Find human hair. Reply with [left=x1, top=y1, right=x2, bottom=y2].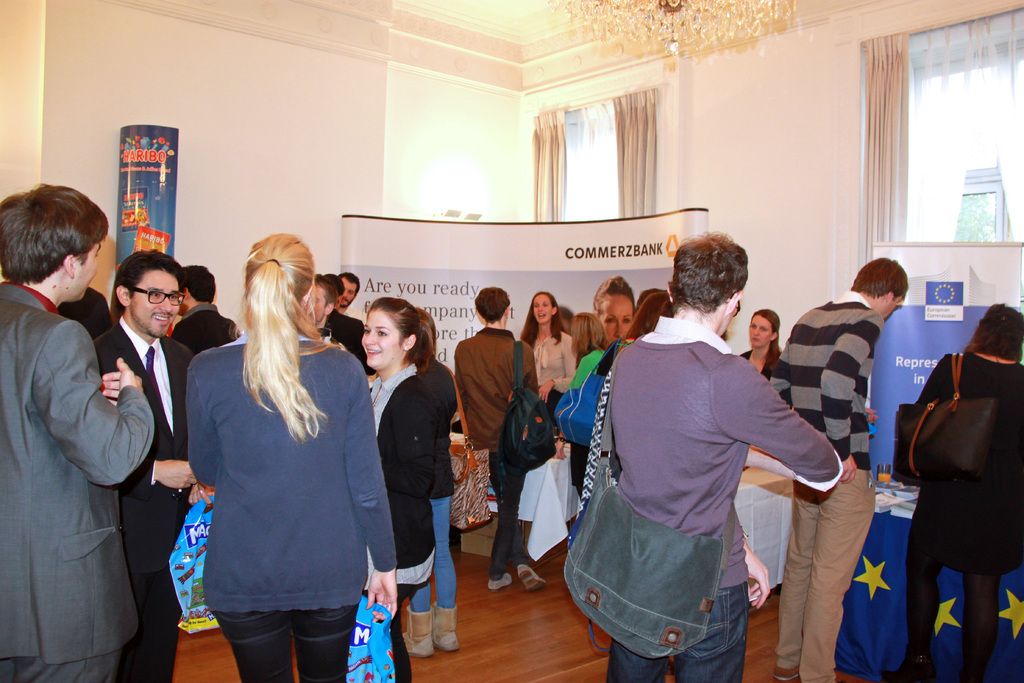
[left=225, top=233, right=348, bottom=443].
